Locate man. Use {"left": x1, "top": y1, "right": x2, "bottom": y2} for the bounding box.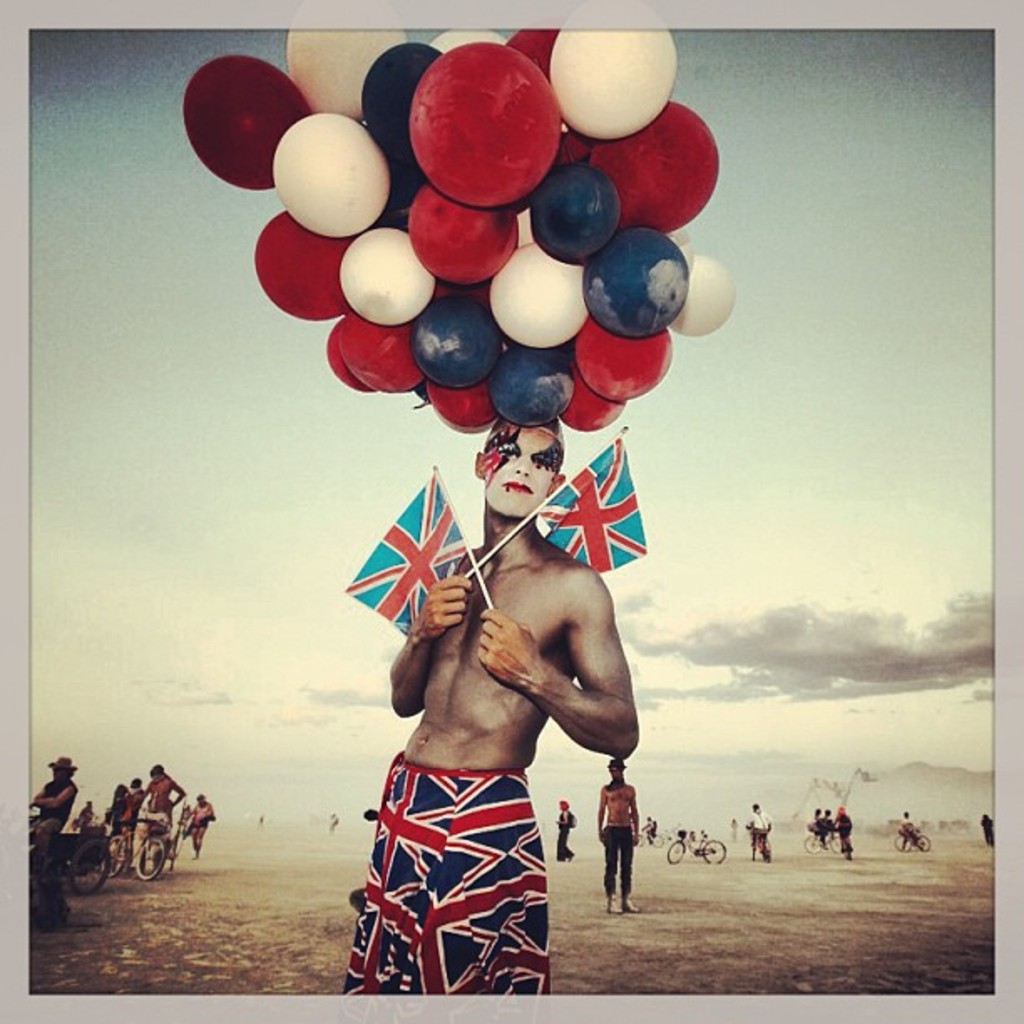
{"left": 25, "top": 750, "right": 77, "bottom": 932}.
